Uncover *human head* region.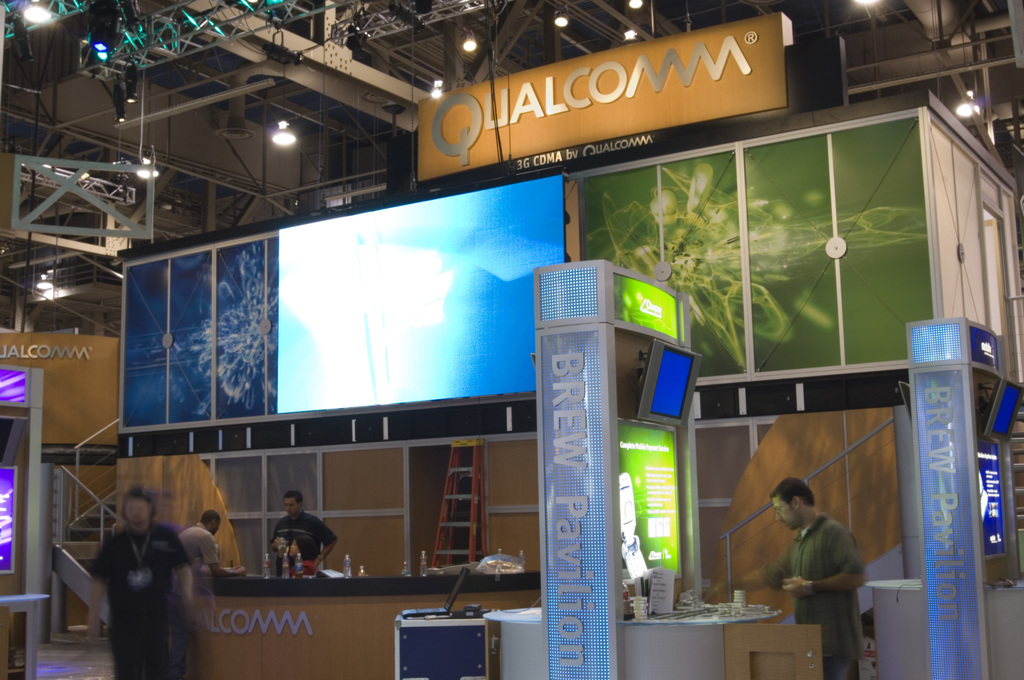
Uncovered: bbox=[280, 489, 307, 515].
